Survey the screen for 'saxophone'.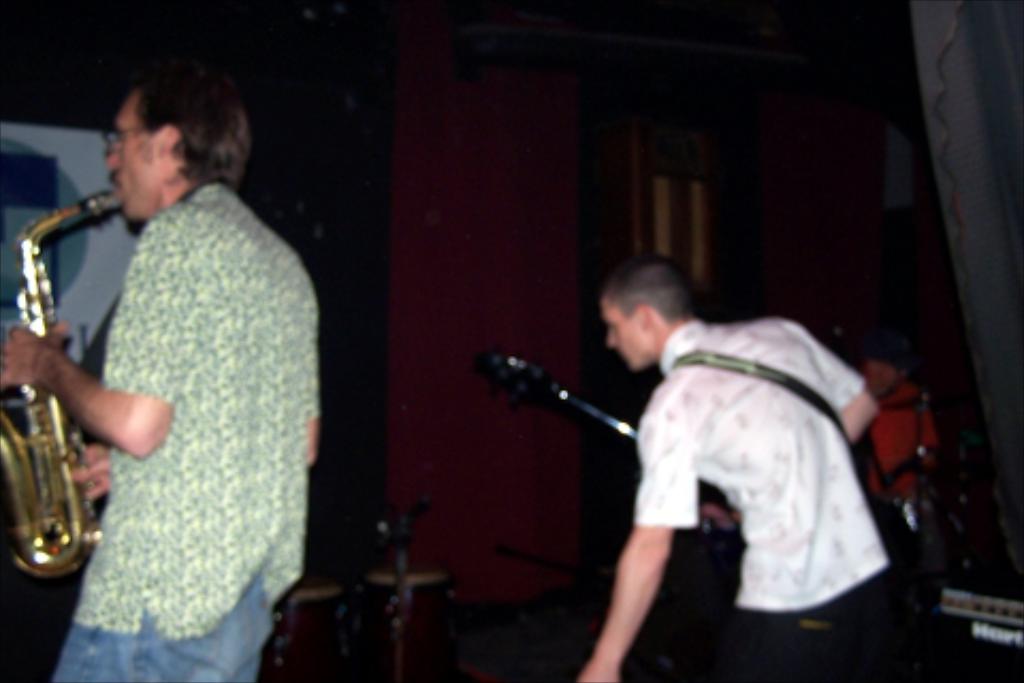
Survey found: bbox=(0, 186, 122, 576).
